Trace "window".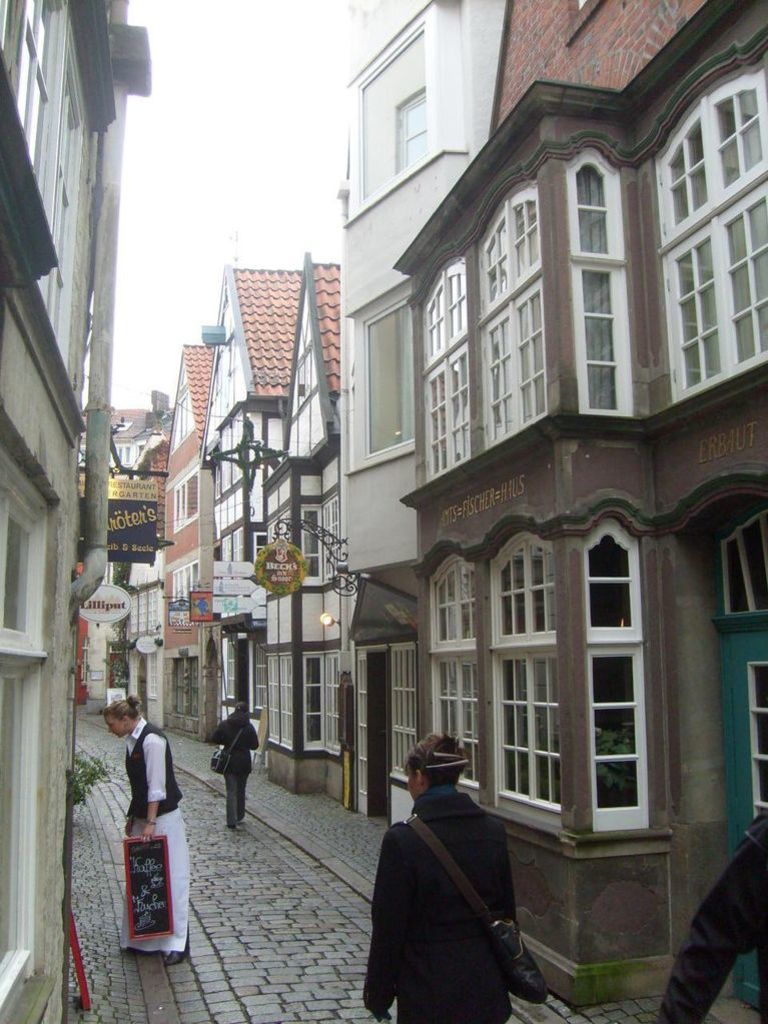
Traced to x1=348 y1=283 x2=427 y2=456.
